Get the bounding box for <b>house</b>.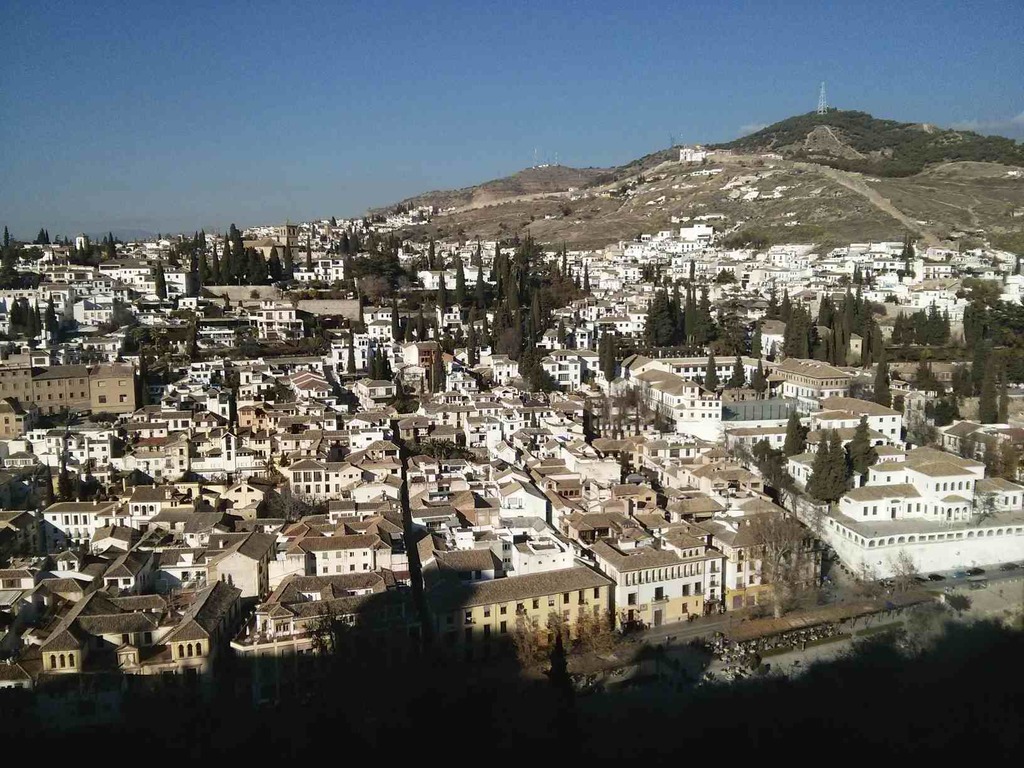
<box>0,355,141,422</box>.
